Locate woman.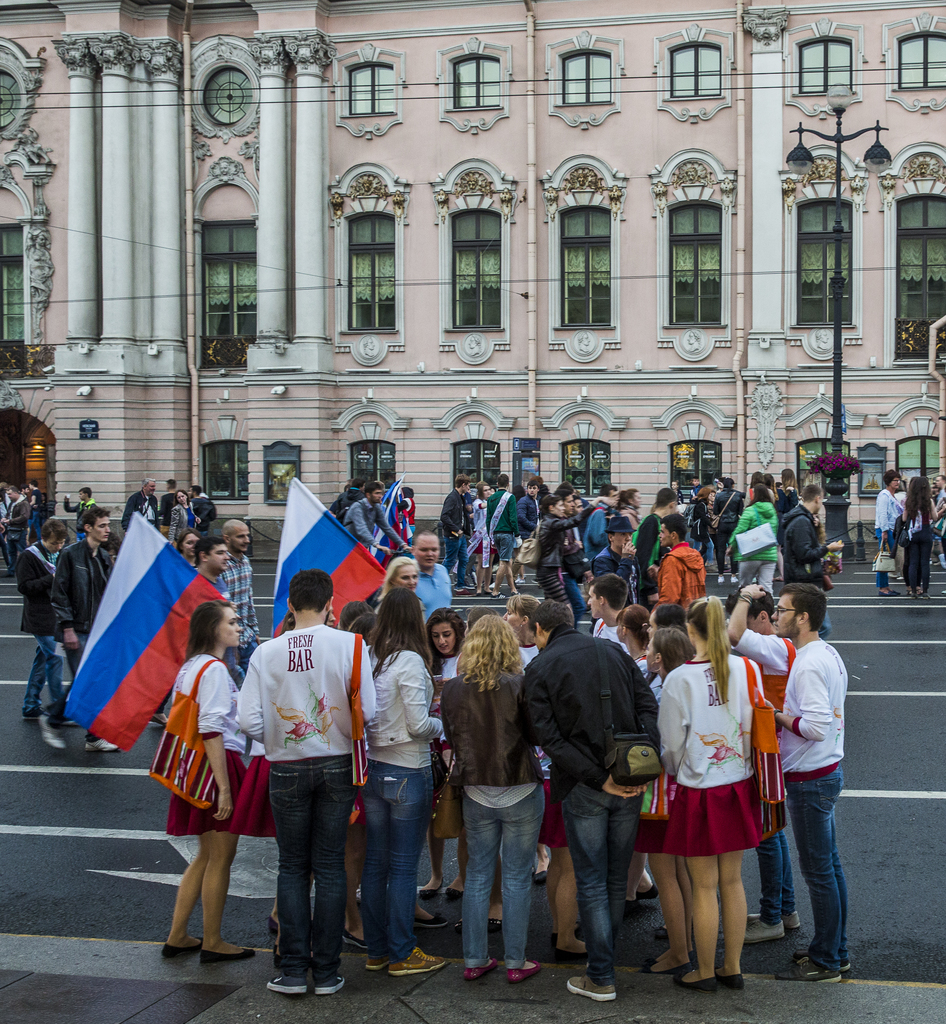
Bounding box: (614,487,646,531).
